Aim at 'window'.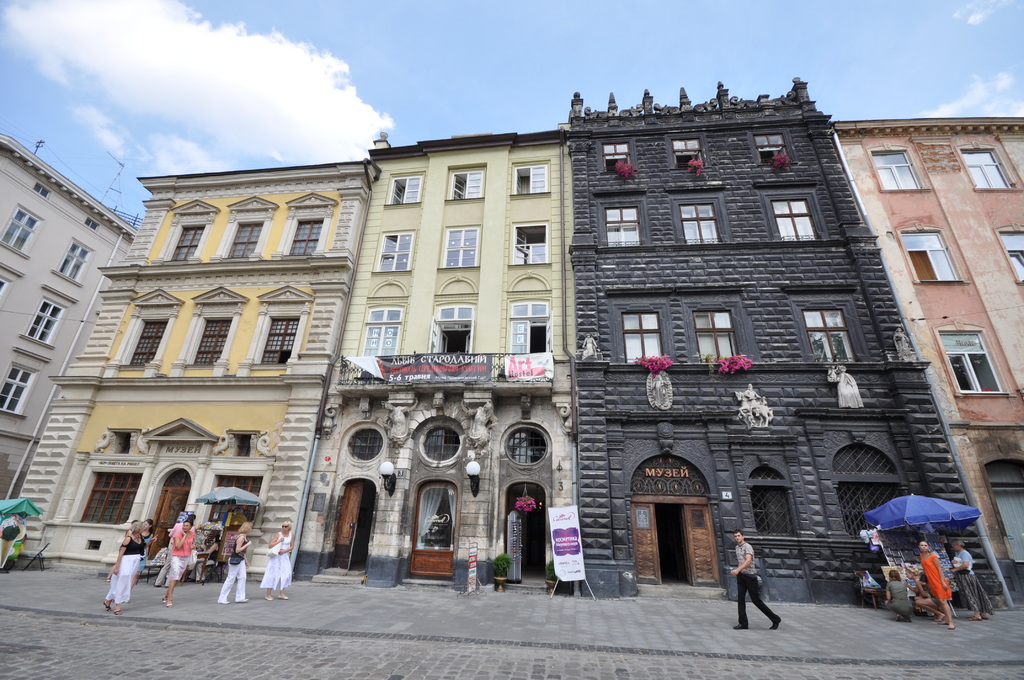
Aimed at l=117, t=436, r=126, b=457.
